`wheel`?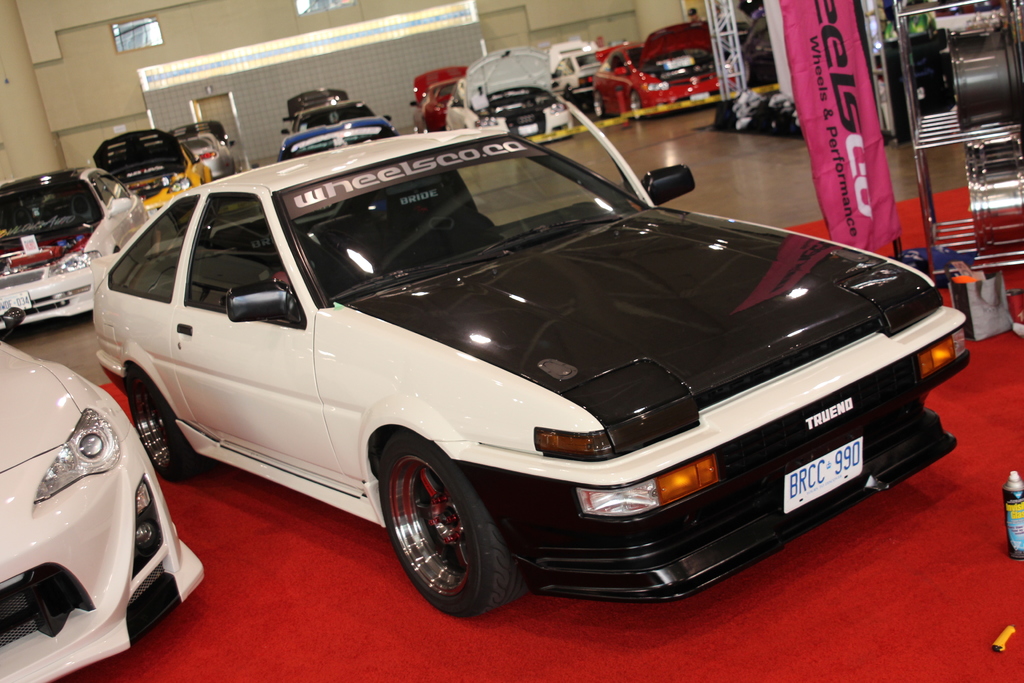
x1=630 y1=90 x2=640 y2=115
